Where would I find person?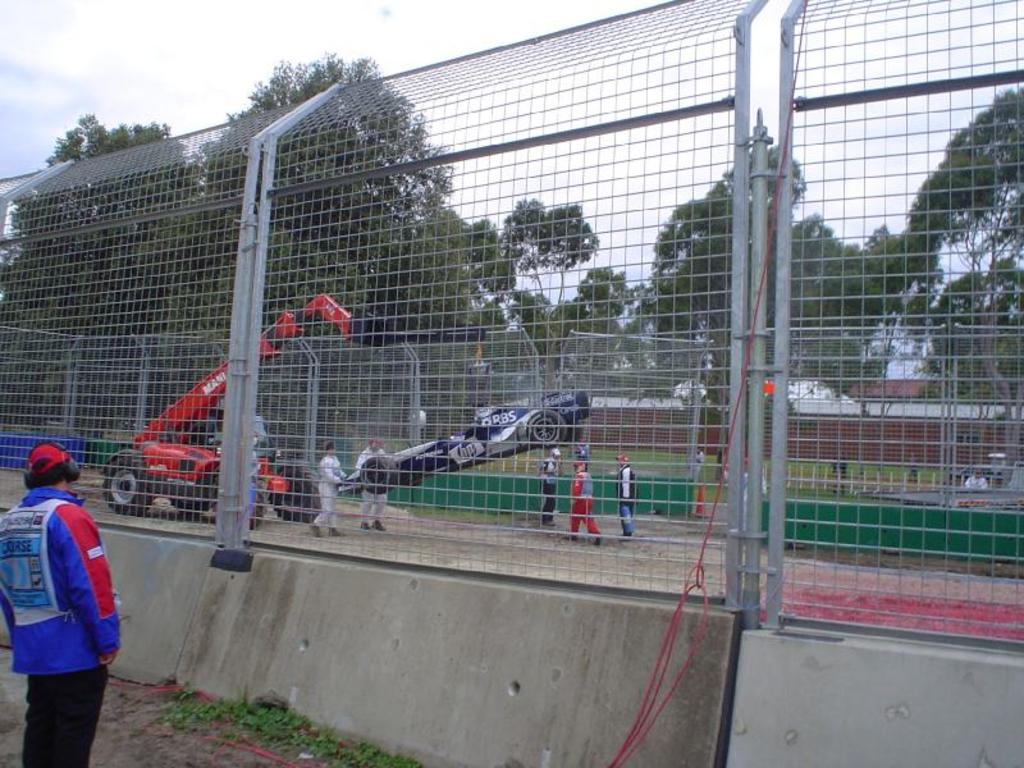
At left=563, top=454, right=599, bottom=548.
